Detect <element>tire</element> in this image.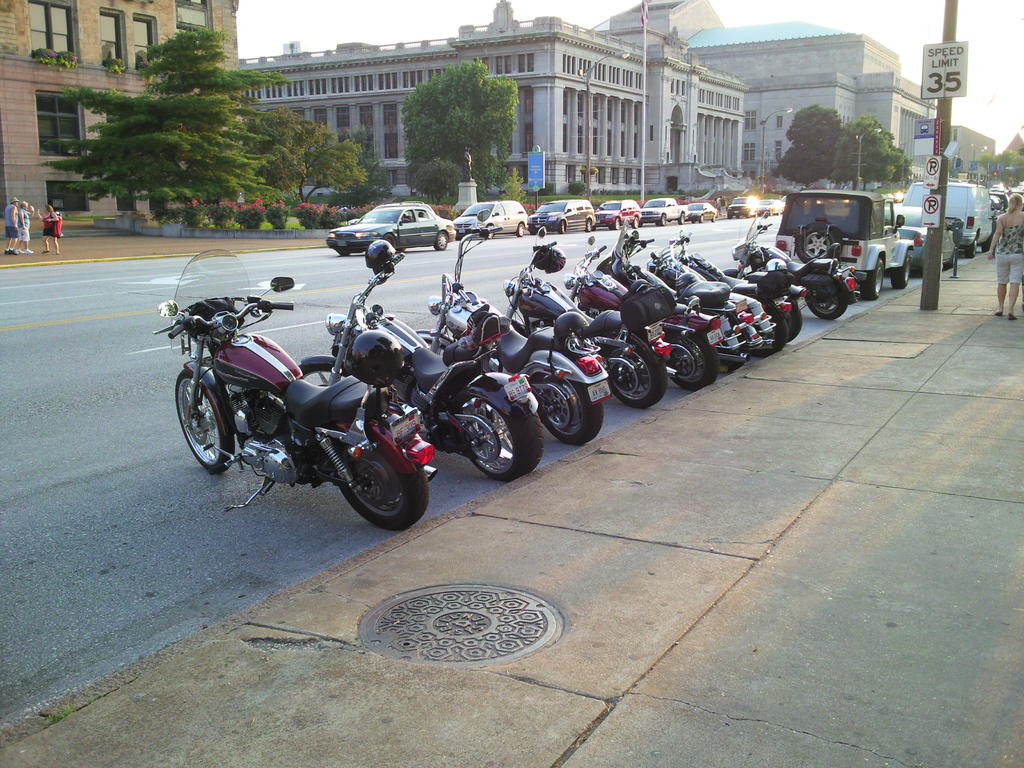
Detection: left=891, top=253, right=912, bottom=288.
